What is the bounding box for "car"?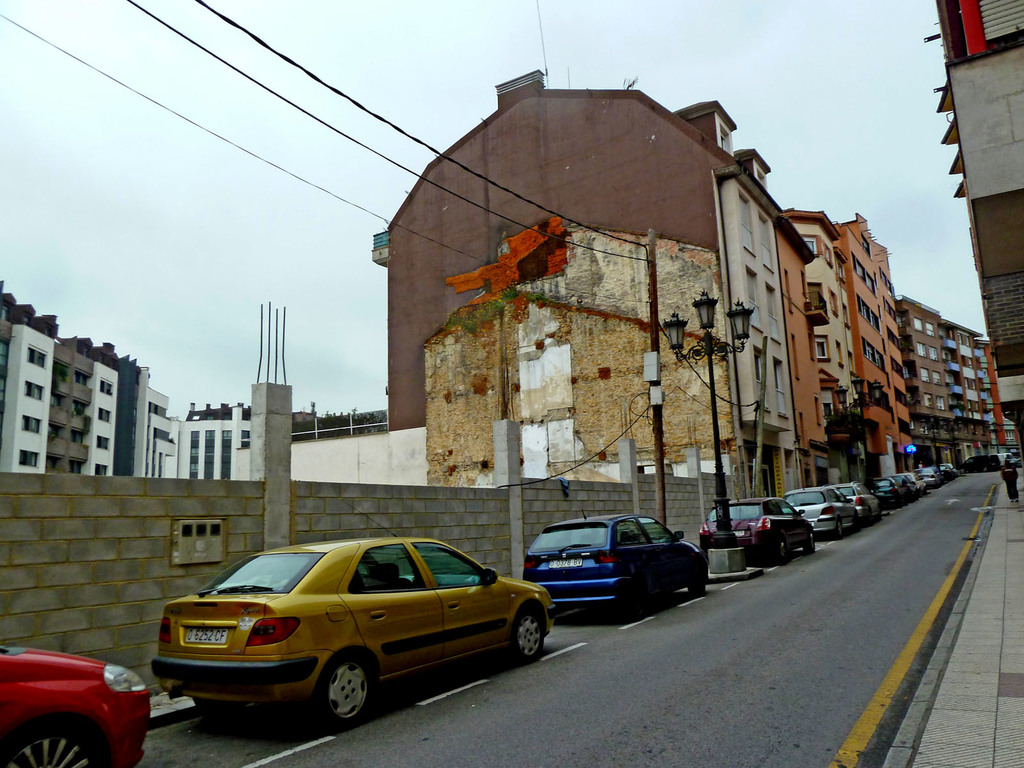
[0, 641, 156, 767].
